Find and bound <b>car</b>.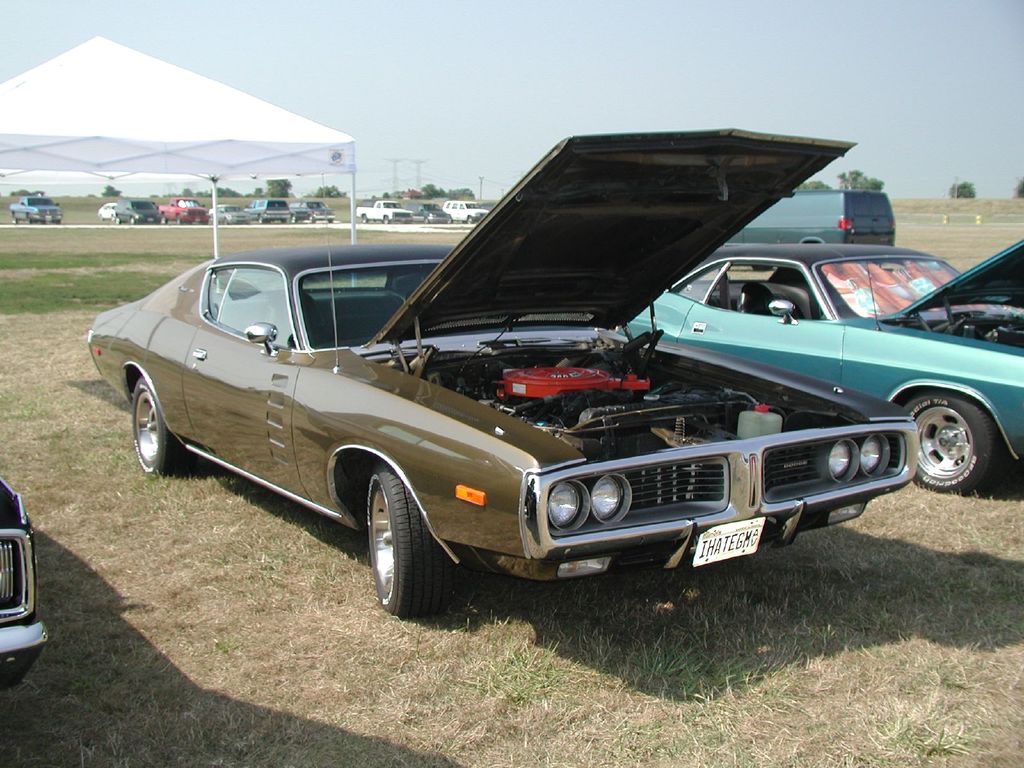
Bound: (86, 126, 916, 618).
